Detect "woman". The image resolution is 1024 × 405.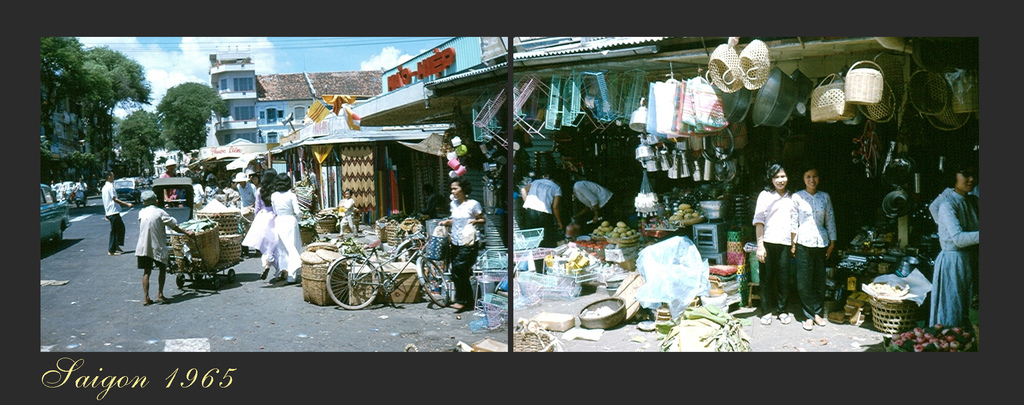
520 168 561 243.
